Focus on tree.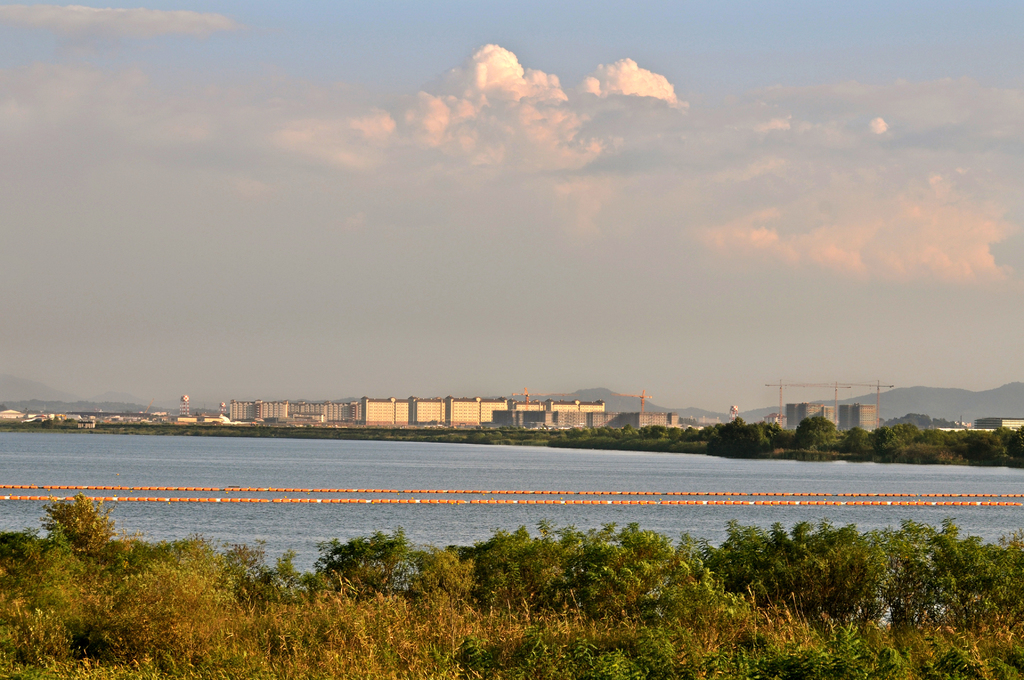
Focused at [x1=499, y1=425, x2=524, y2=432].
